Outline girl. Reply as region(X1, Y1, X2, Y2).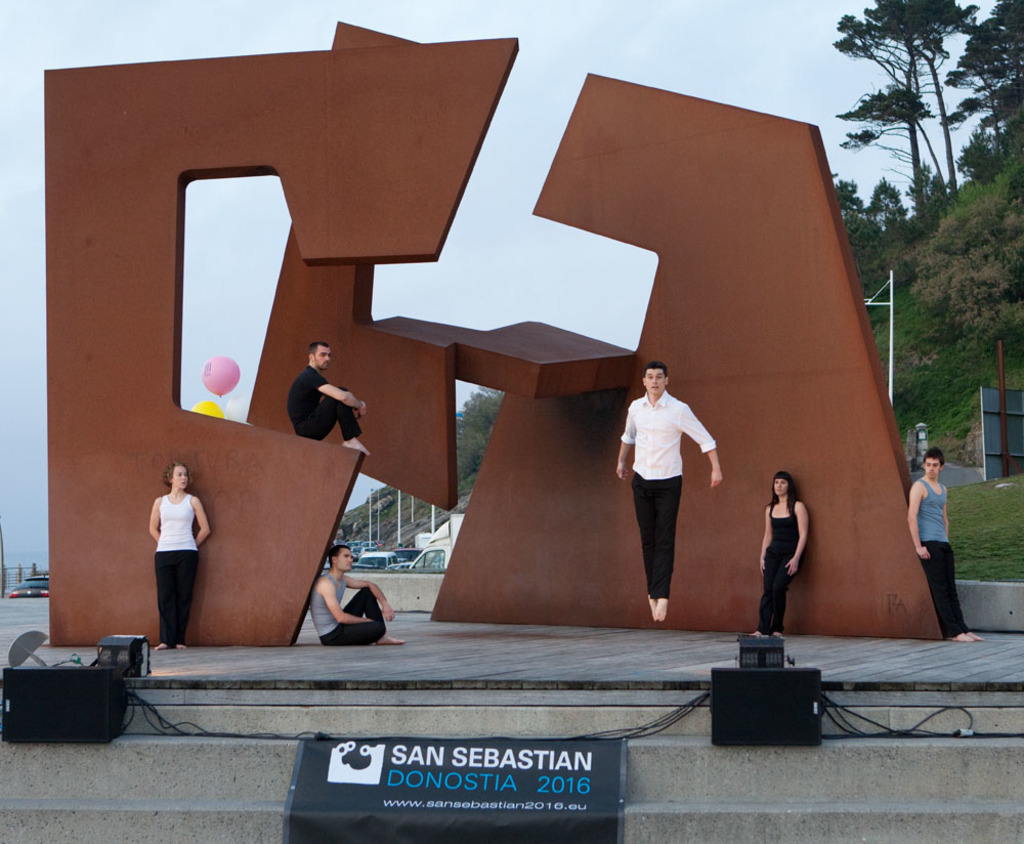
region(147, 463, 213, 647).
